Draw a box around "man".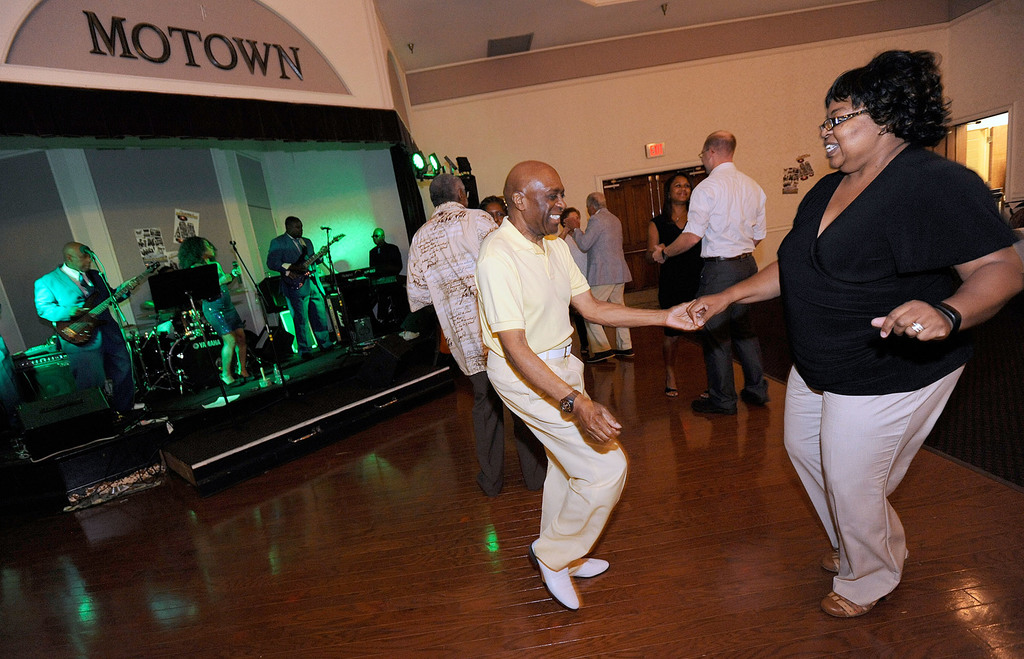
[264, 211, 344, 356].
